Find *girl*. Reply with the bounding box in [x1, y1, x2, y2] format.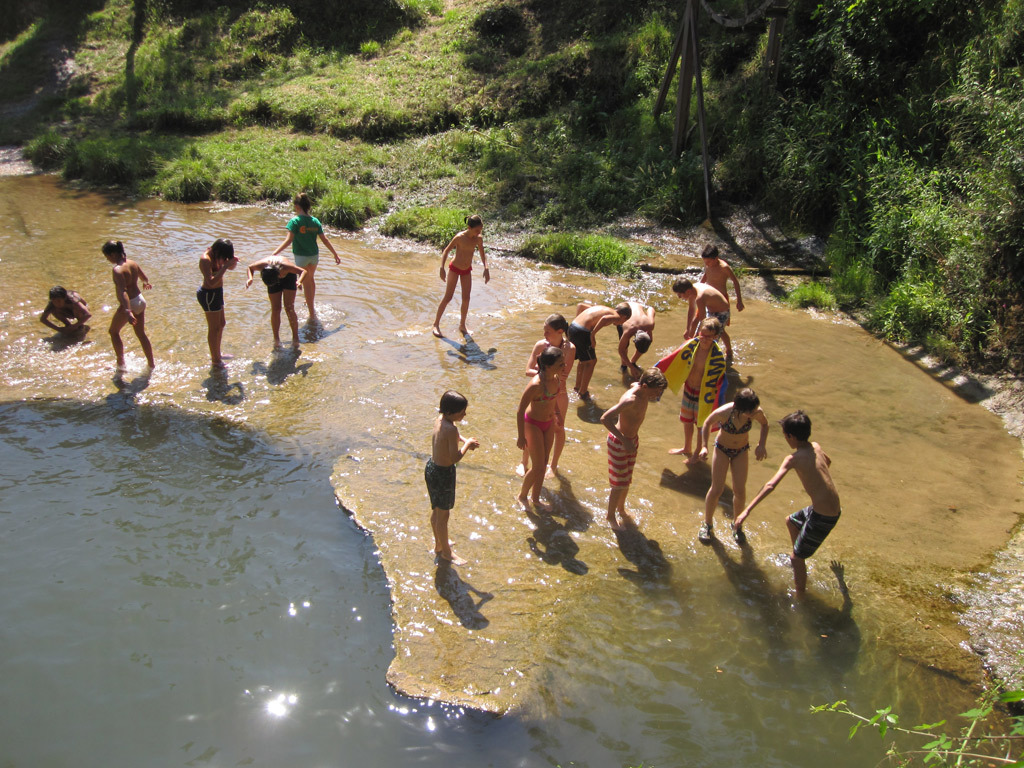
[243, 253, 308, 347].
